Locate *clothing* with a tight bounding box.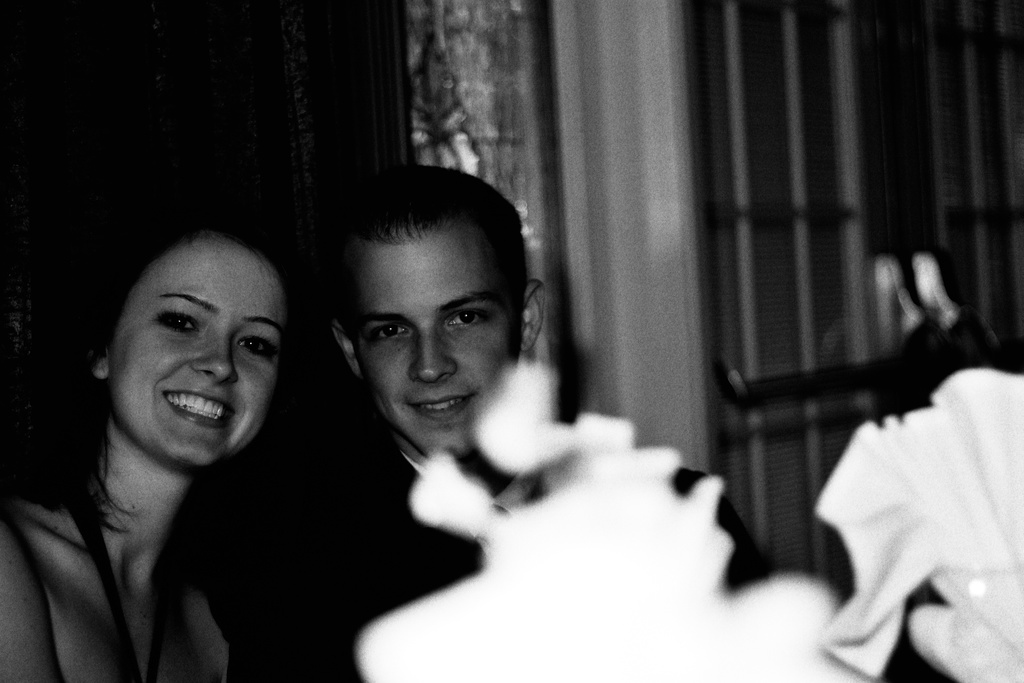
<box>63,500,147,682</box>.
